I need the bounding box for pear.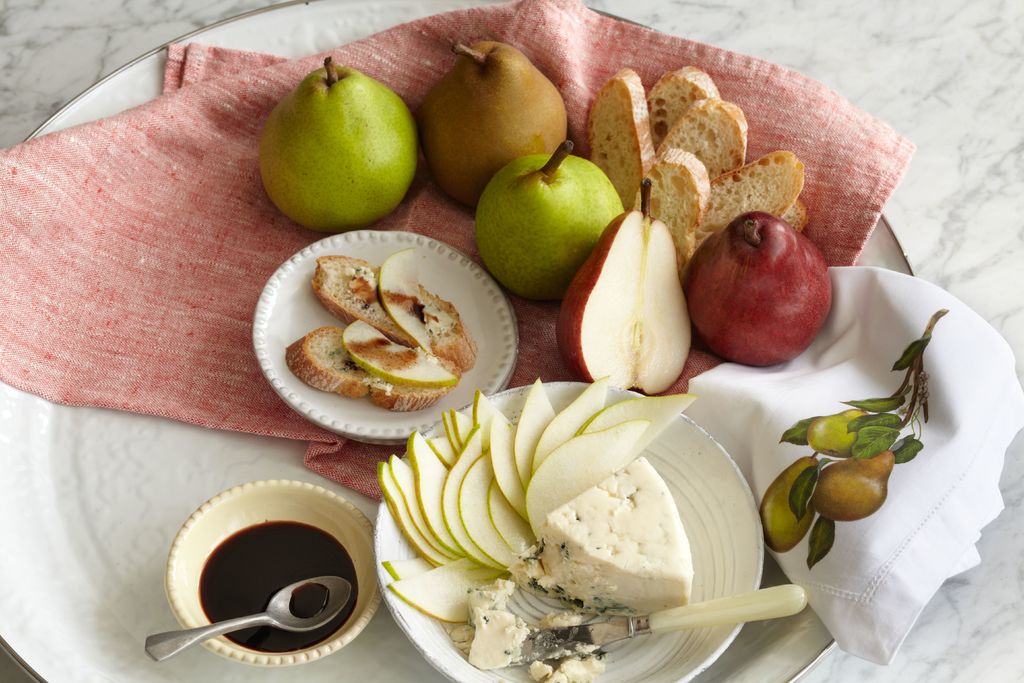
Here it is: x1=683 y1=206 x2=835 y2=366.
